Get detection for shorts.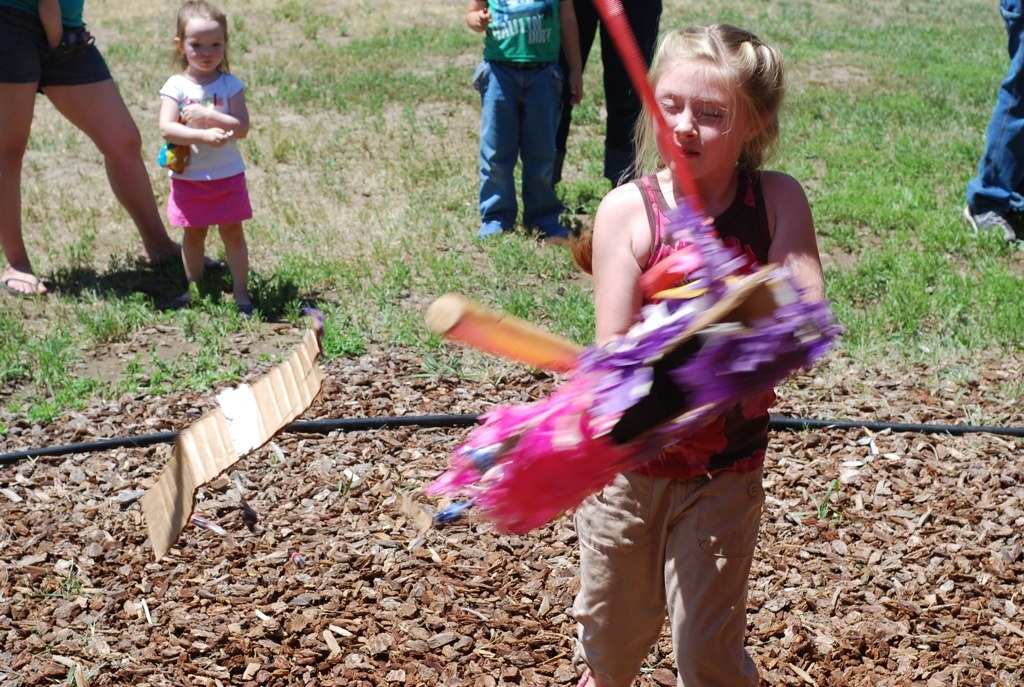
Detection: 168, 173, 257, 228.
